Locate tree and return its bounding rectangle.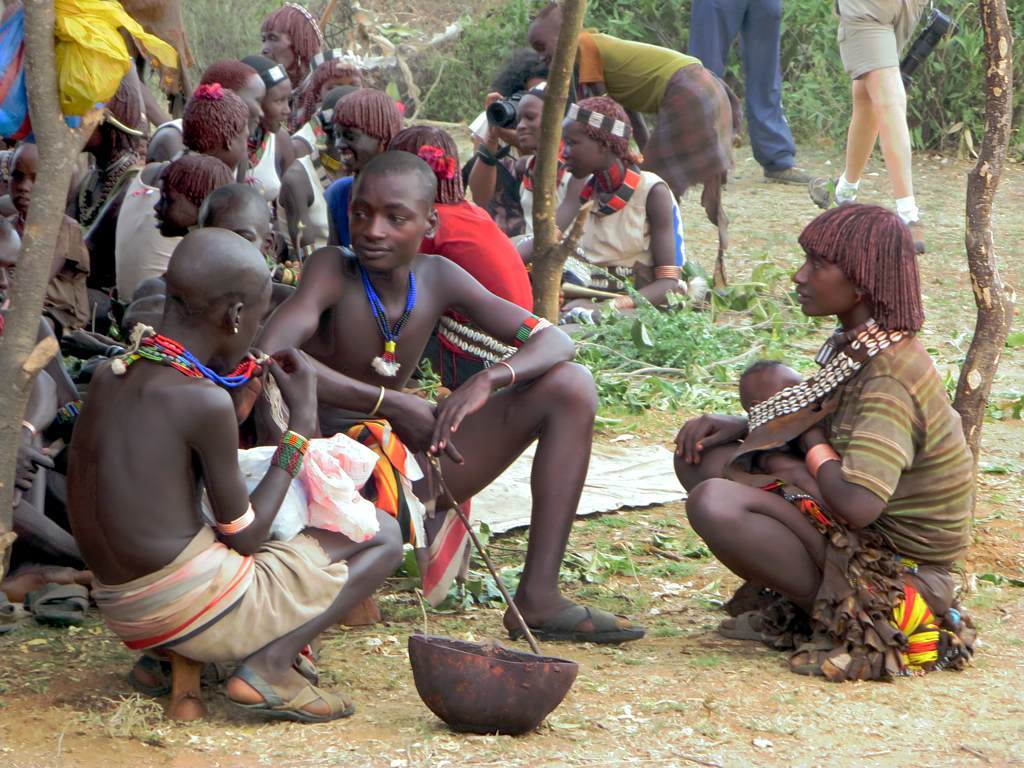
(529,0,595,335).
